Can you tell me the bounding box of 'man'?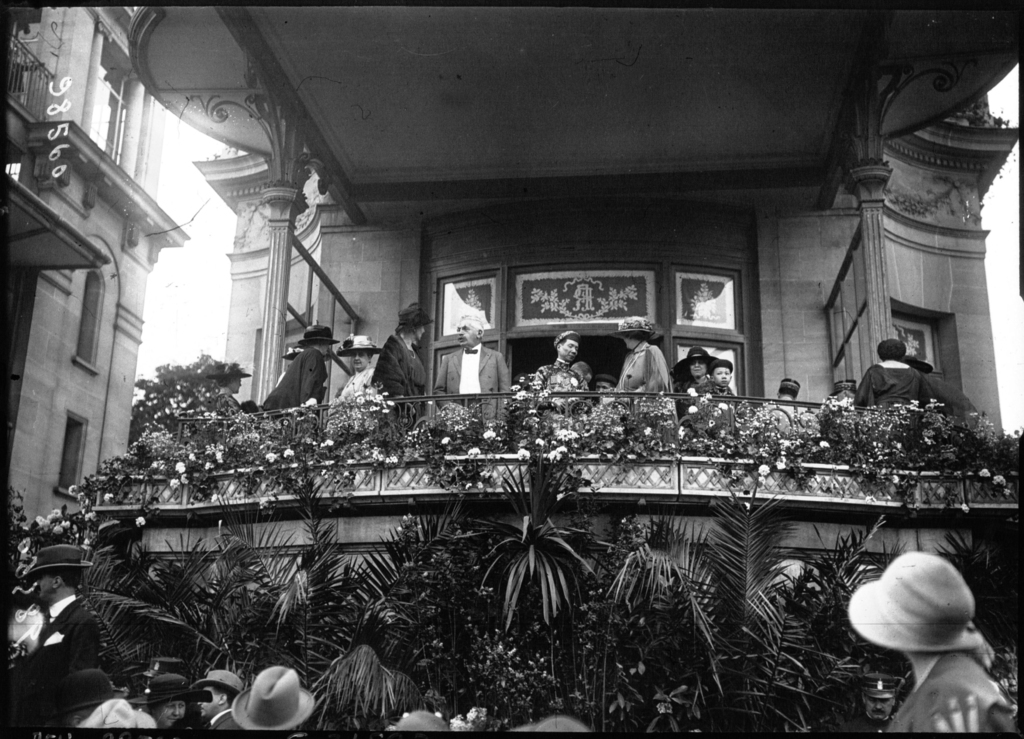
{"x1": 189, "y1": 668, "x2": 252, "y2": 733}.
